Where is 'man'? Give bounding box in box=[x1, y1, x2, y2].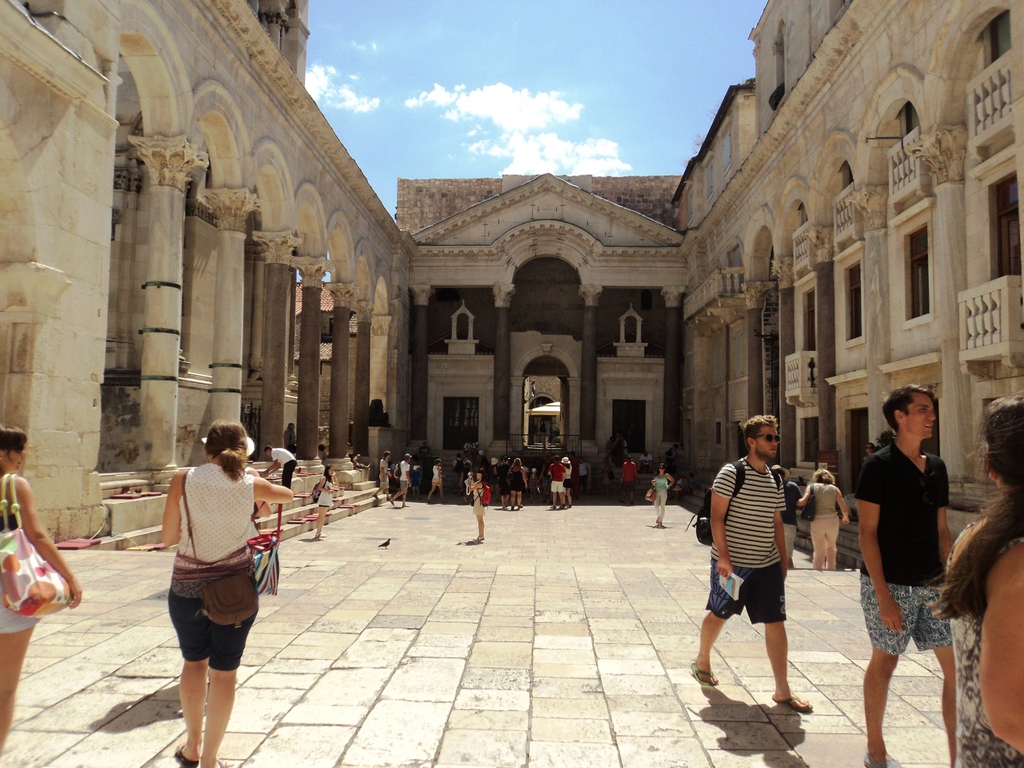
box=[547, 454, 566, 508].
